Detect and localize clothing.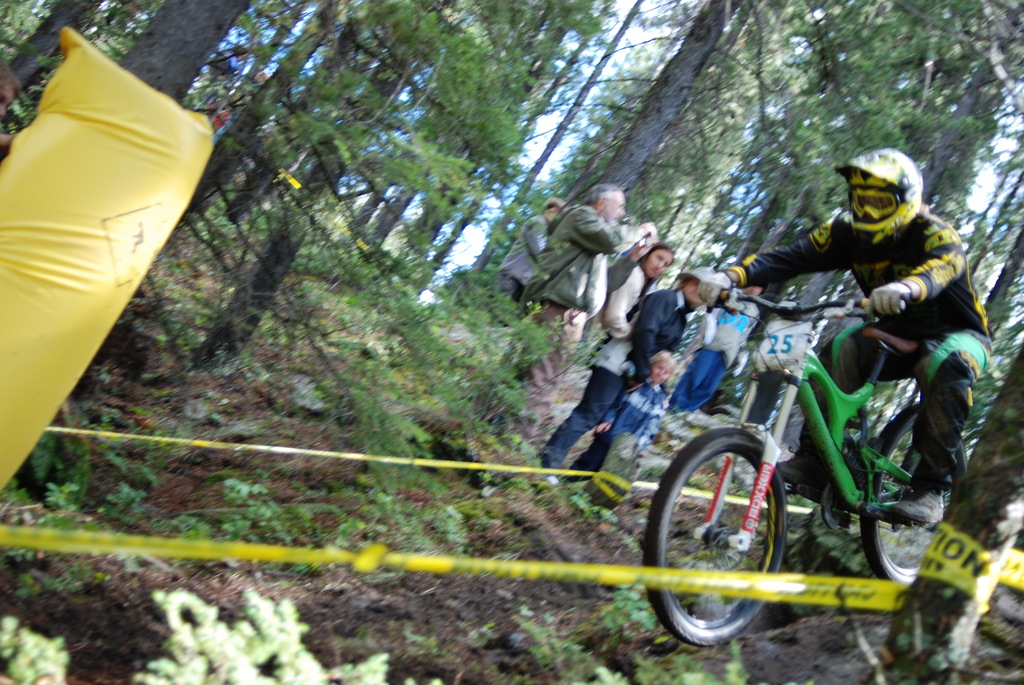
Localized at x1=498, y1=203, x2=545, y2=286.
